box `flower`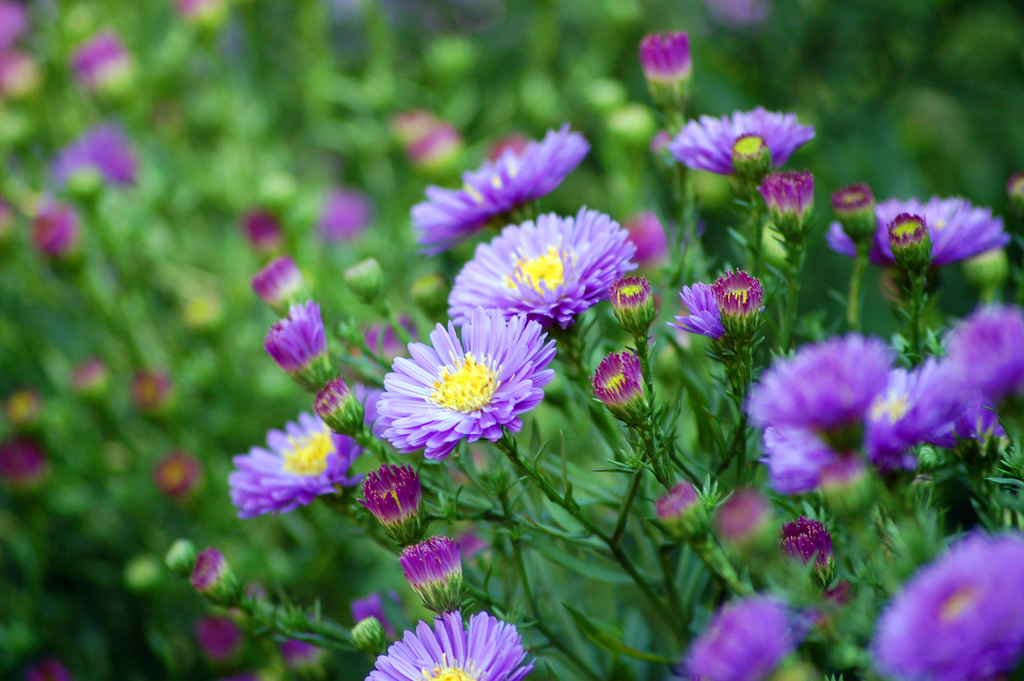
left=132, top=364, right=184, bottom=415
